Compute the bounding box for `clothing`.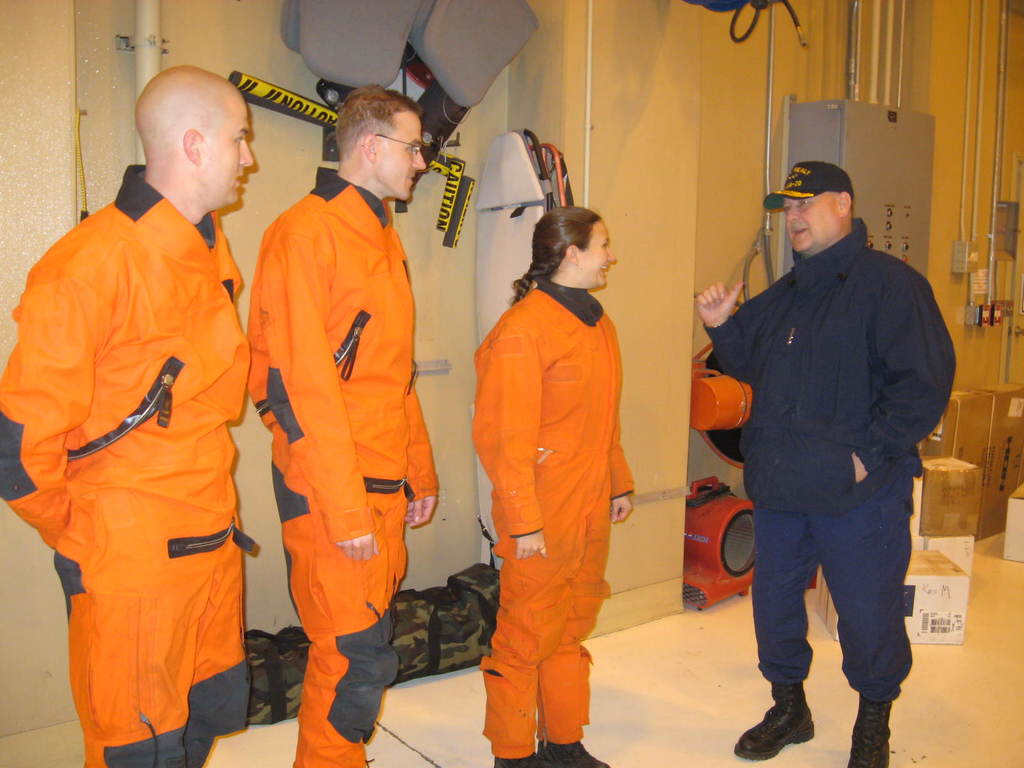
{"x1": 695, "y1": 218, "x2": 961, "y2": 701}.
